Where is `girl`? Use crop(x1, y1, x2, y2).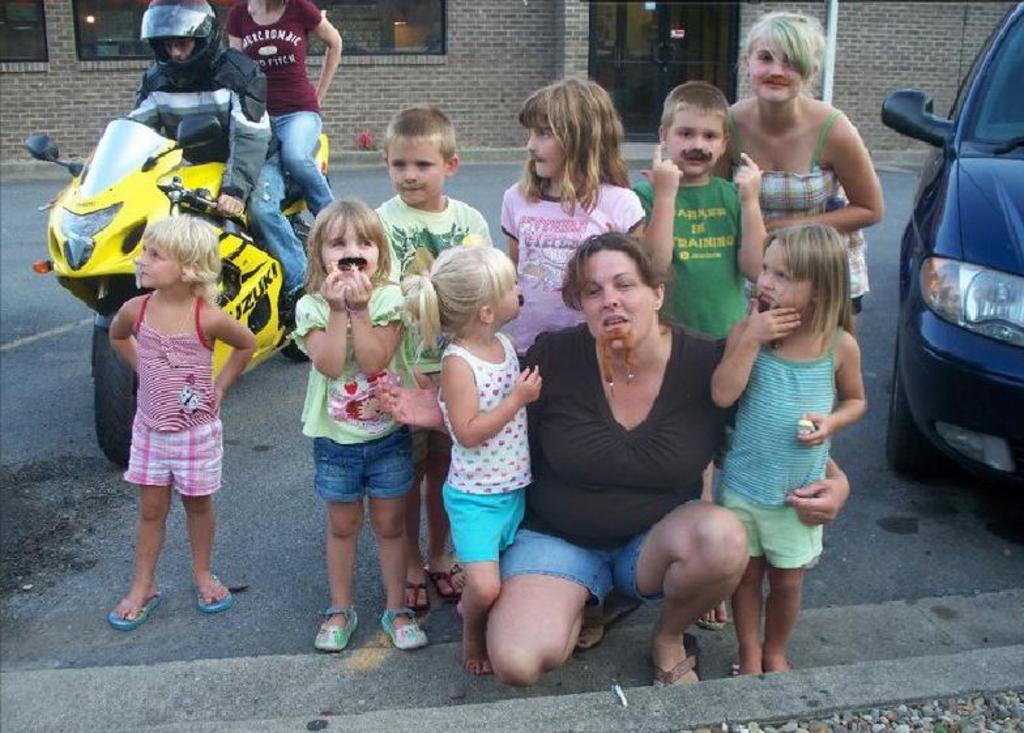
crop(496, 76, 649, 372).
